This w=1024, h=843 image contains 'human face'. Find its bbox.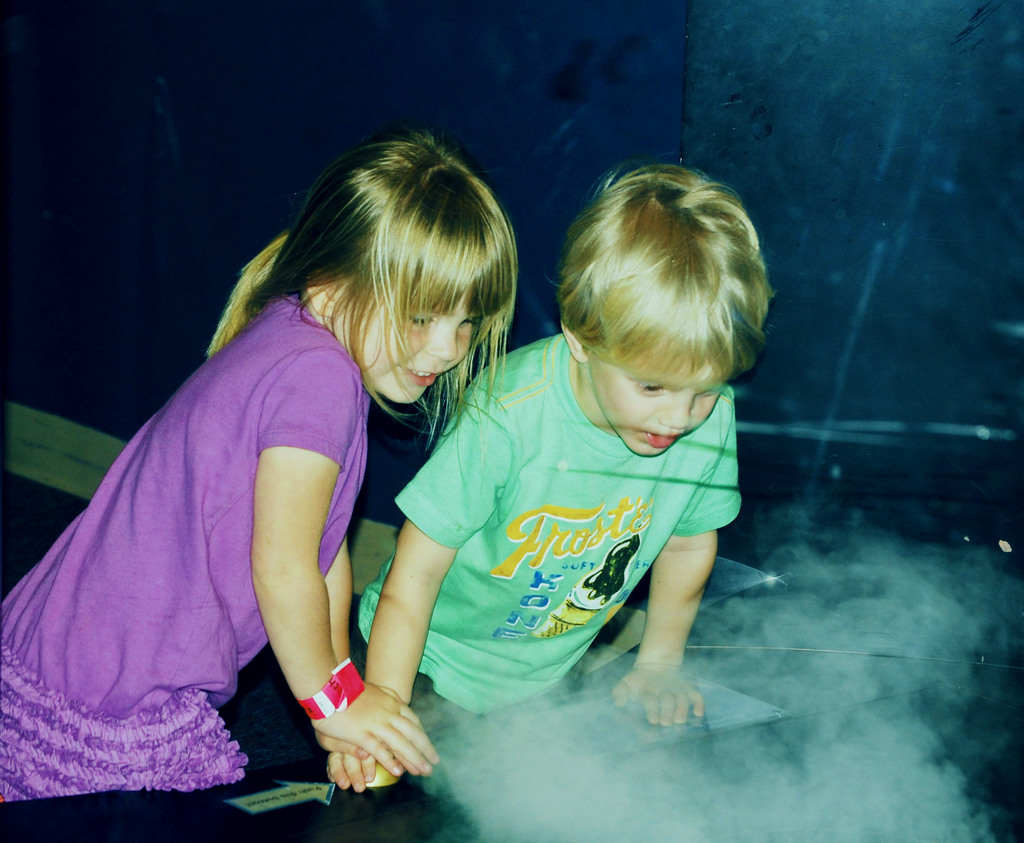
{"left": 583, "top": 353, "right": 726, "bottom": 456}.
